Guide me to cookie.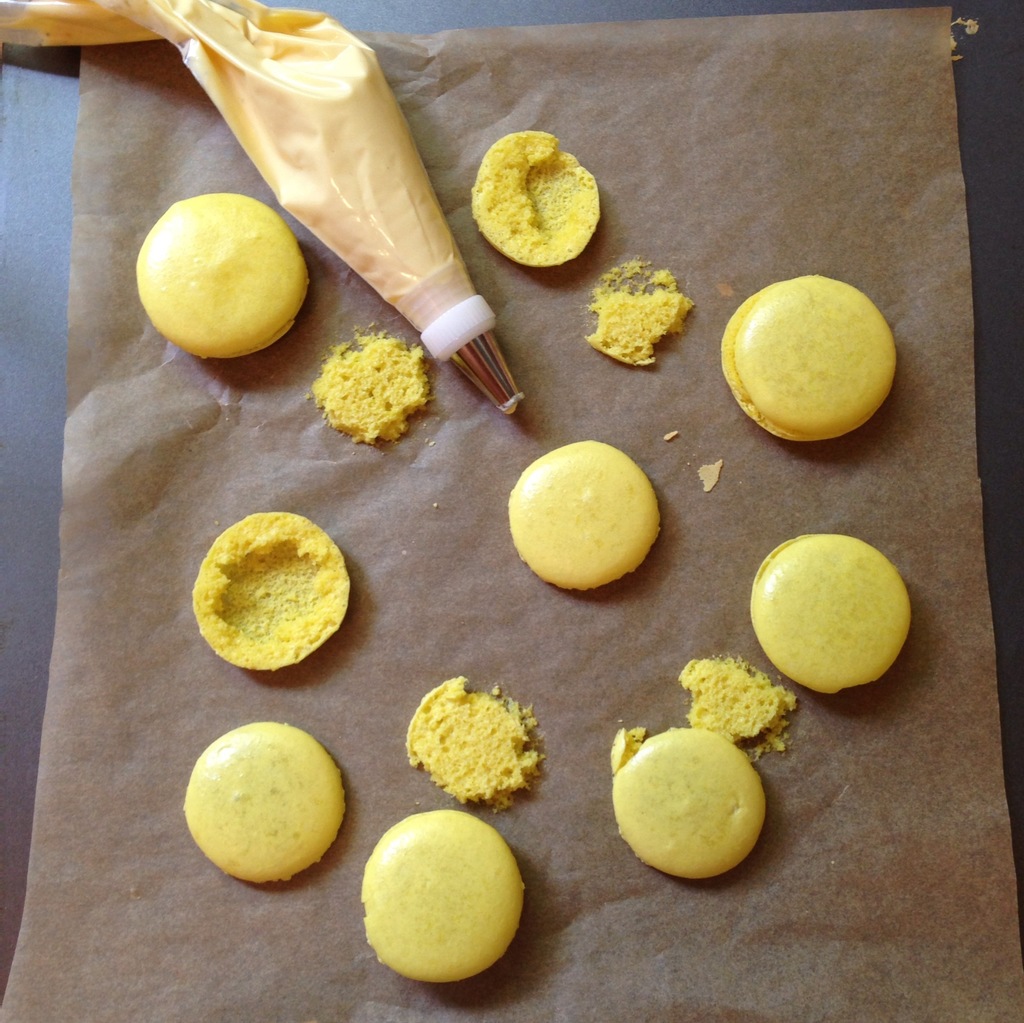
Guidance: (314,326,435,449).
